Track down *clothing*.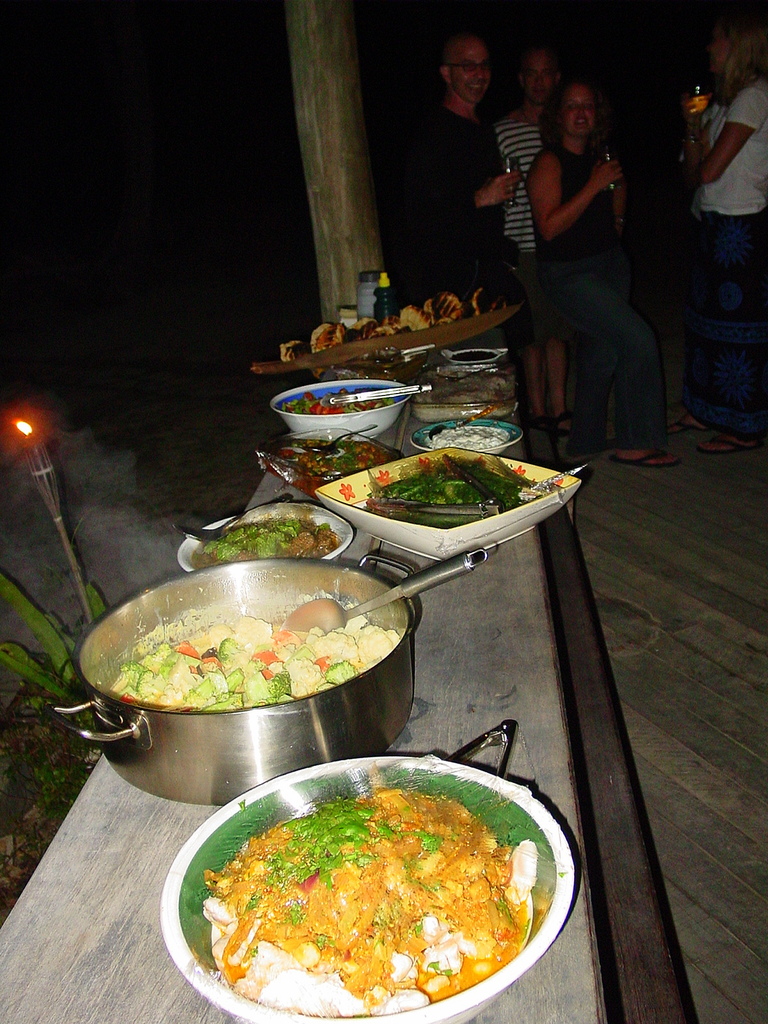
Tracked to bbox(506, 60, 678, 435).
